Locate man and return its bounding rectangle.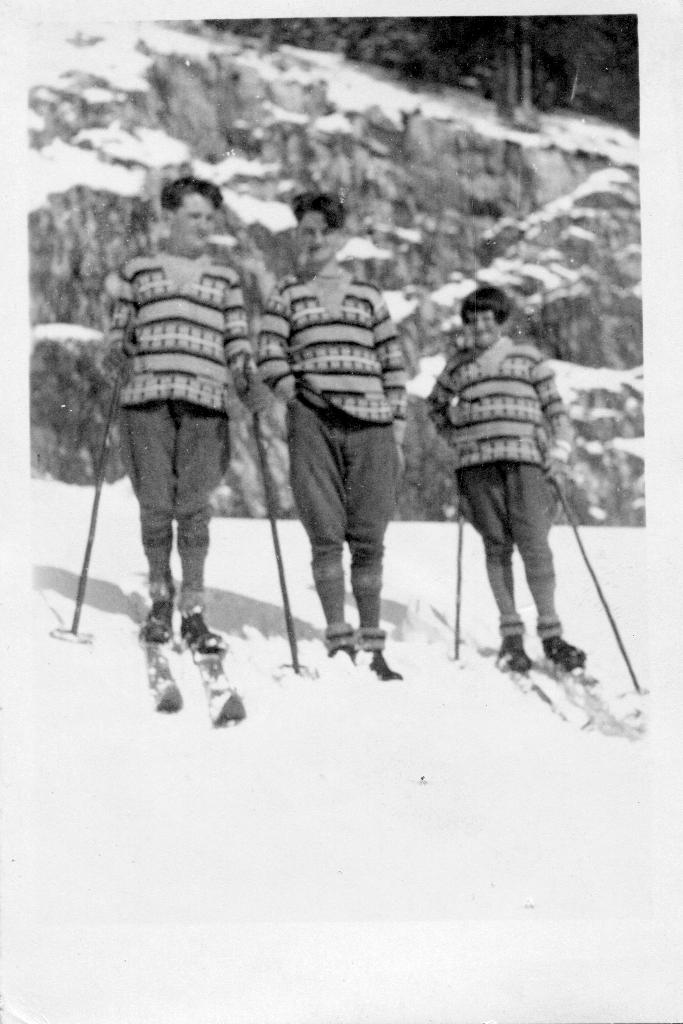
416 261 604 735.
